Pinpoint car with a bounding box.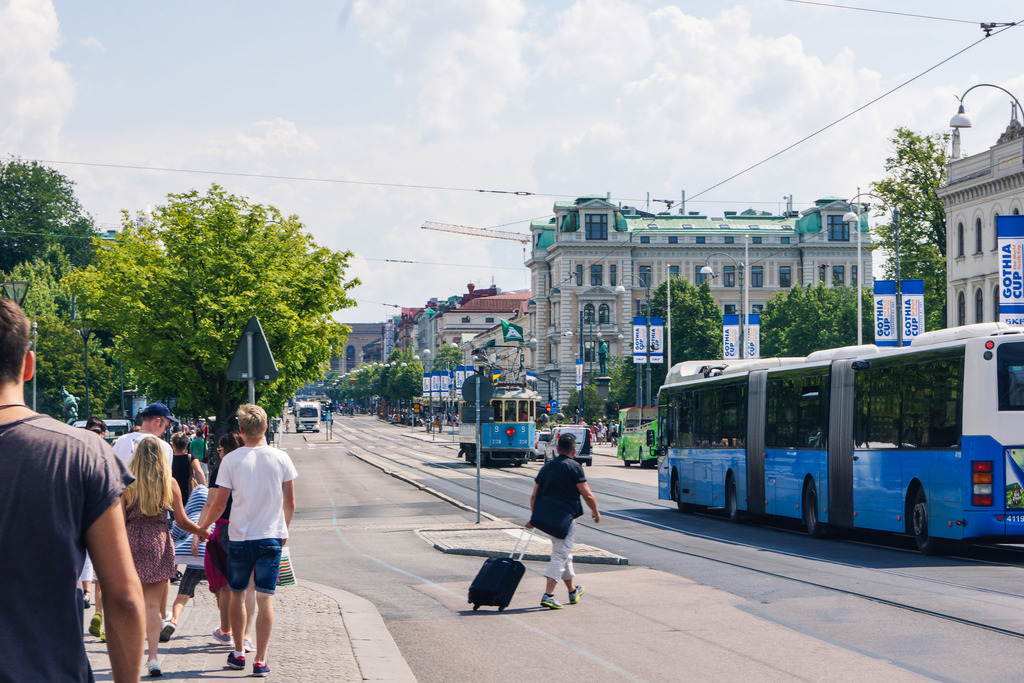
detection(545, 425, 593, 464).
